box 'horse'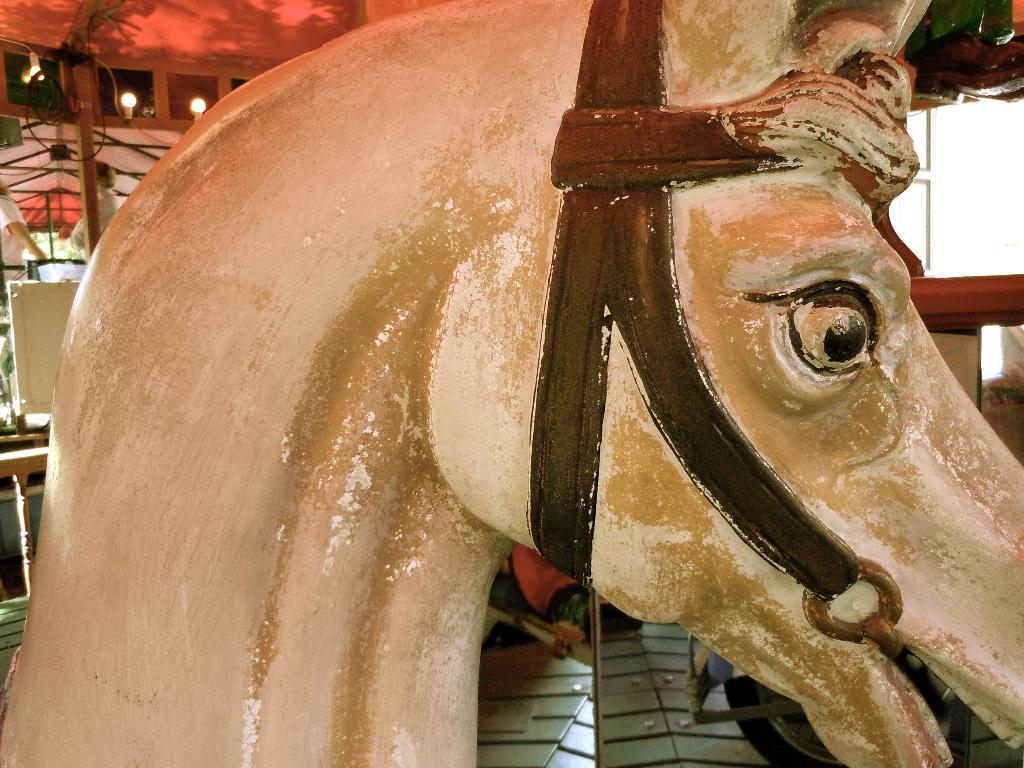
x1=0 y1=0 x2=1023 y2=767
